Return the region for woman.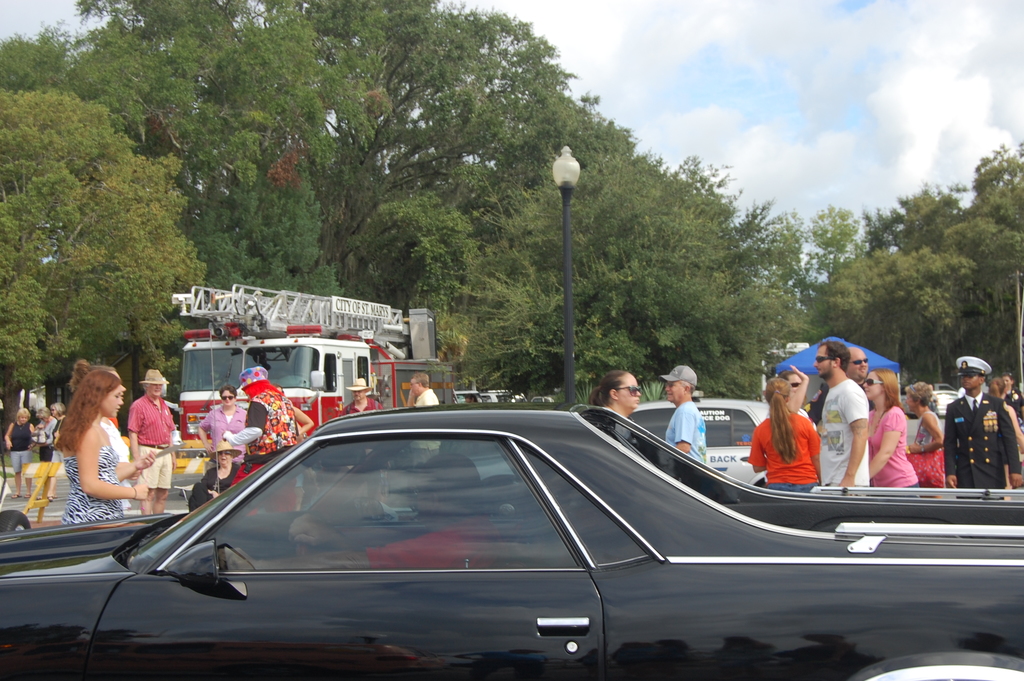
{"x1": 33, "y1": 409, "x2": 58, "y2": 495}.
